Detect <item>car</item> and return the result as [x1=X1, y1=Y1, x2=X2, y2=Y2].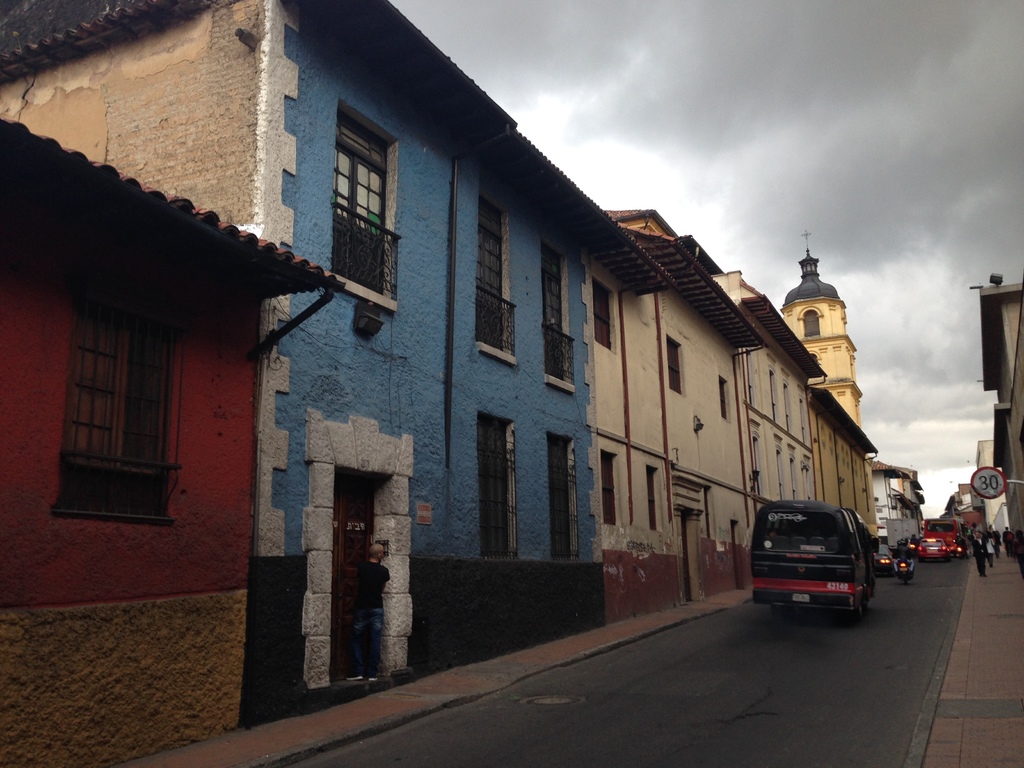
[x1=913, y1=536, x2=950, y2=560].
